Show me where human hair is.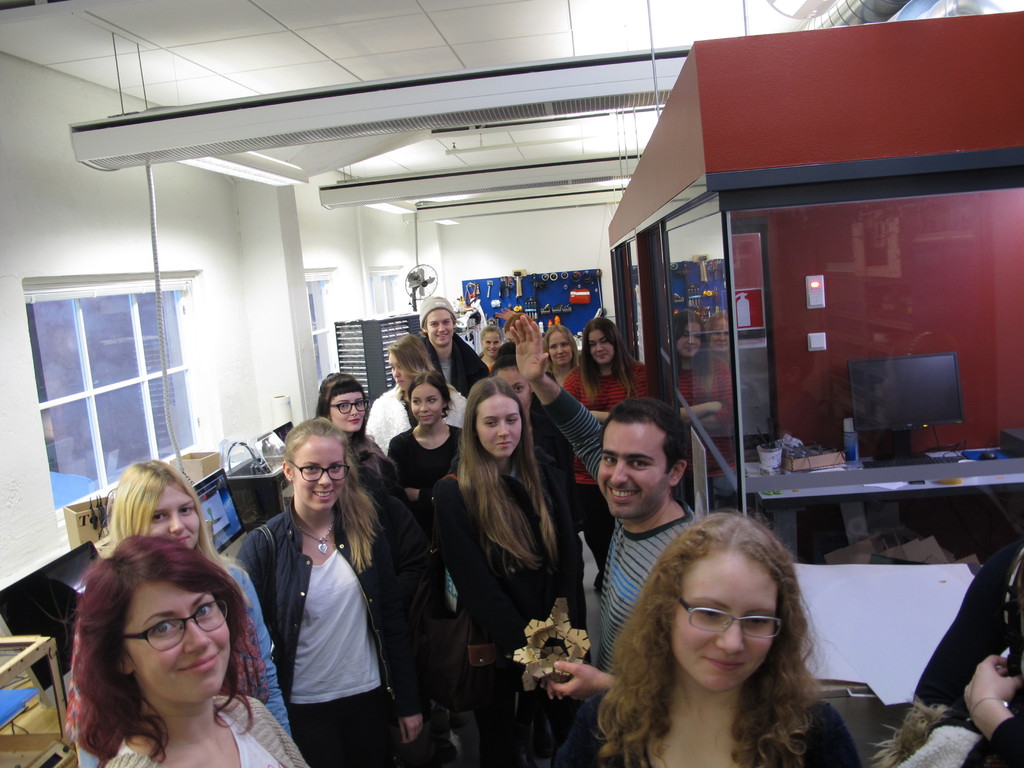
human hair is at [596,401,689,477].
